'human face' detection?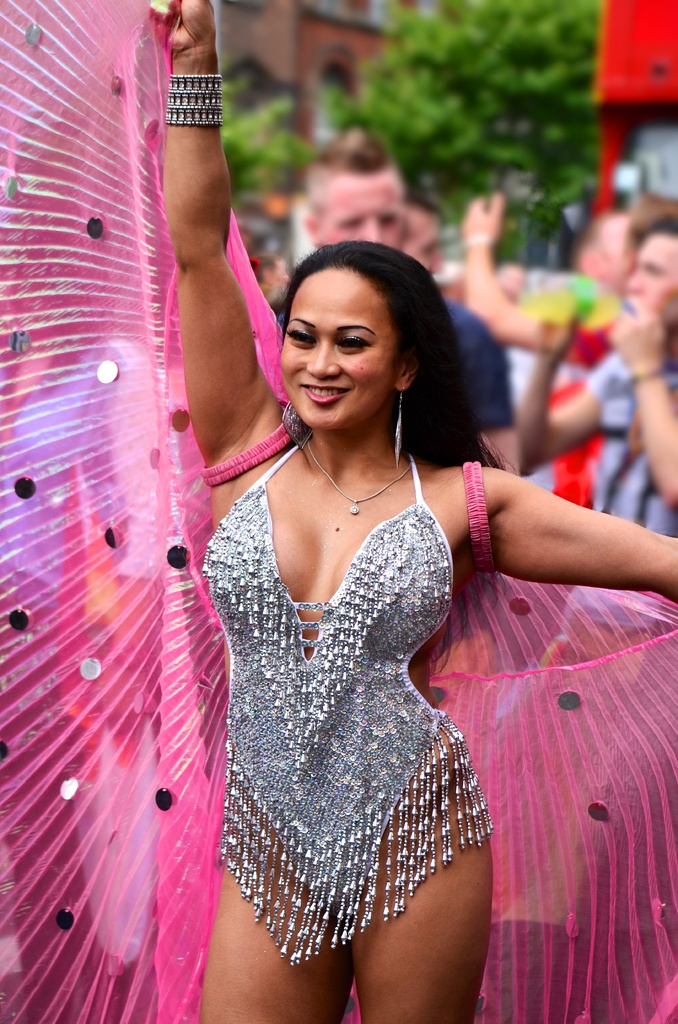
(326,168,410,245)
